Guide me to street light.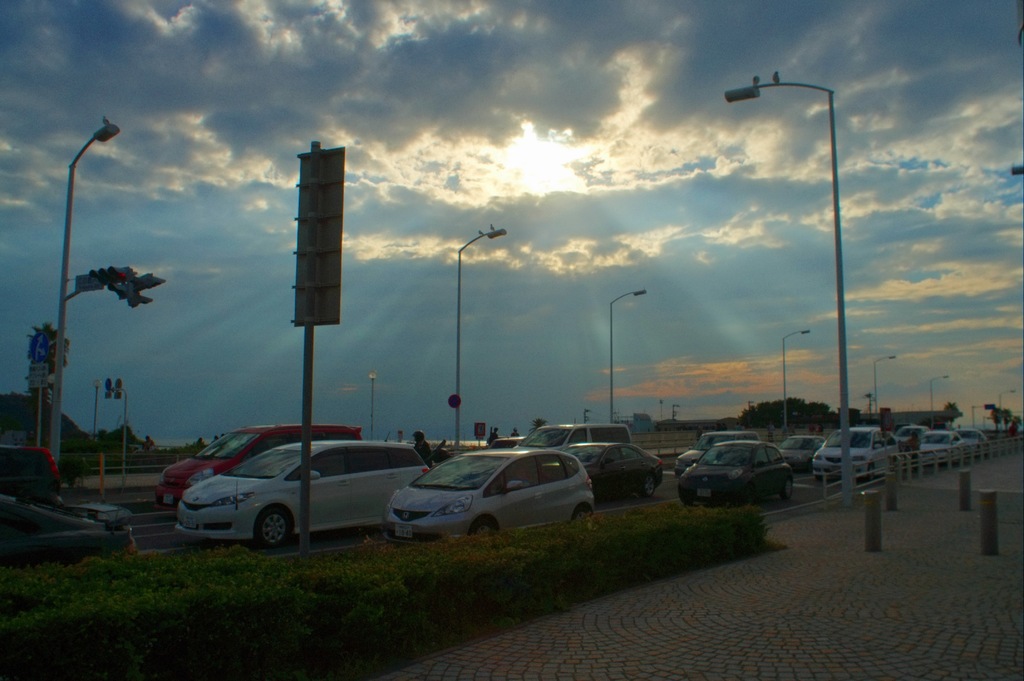
Guidance: 929 373 946 407.
